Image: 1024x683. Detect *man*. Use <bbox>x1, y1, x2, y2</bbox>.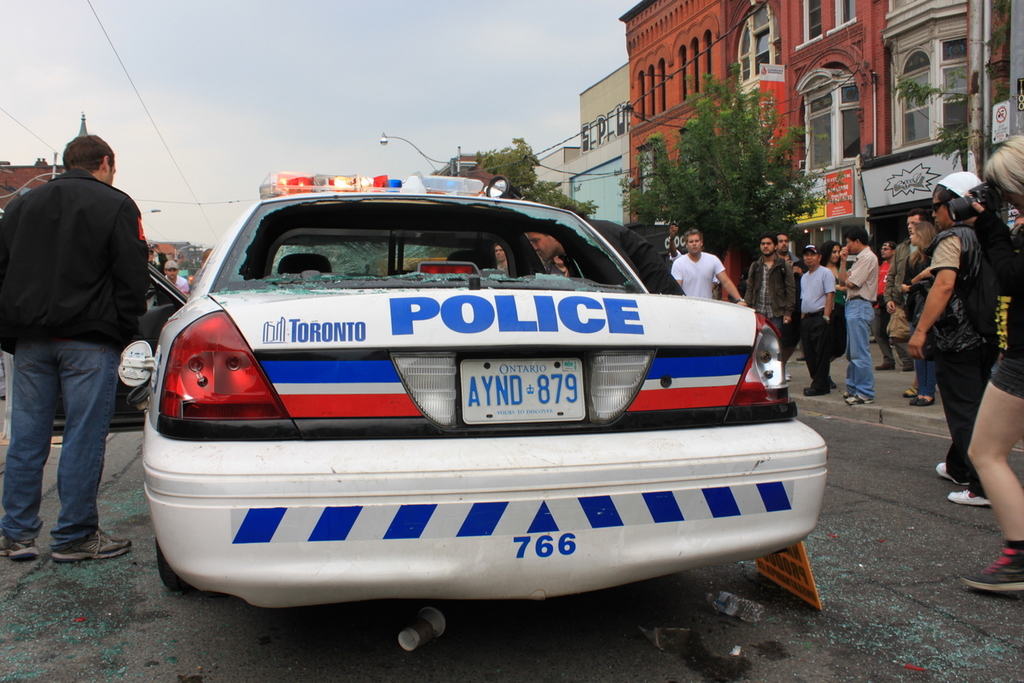
<bbox>879, 209, 932, 324</bbox>.
